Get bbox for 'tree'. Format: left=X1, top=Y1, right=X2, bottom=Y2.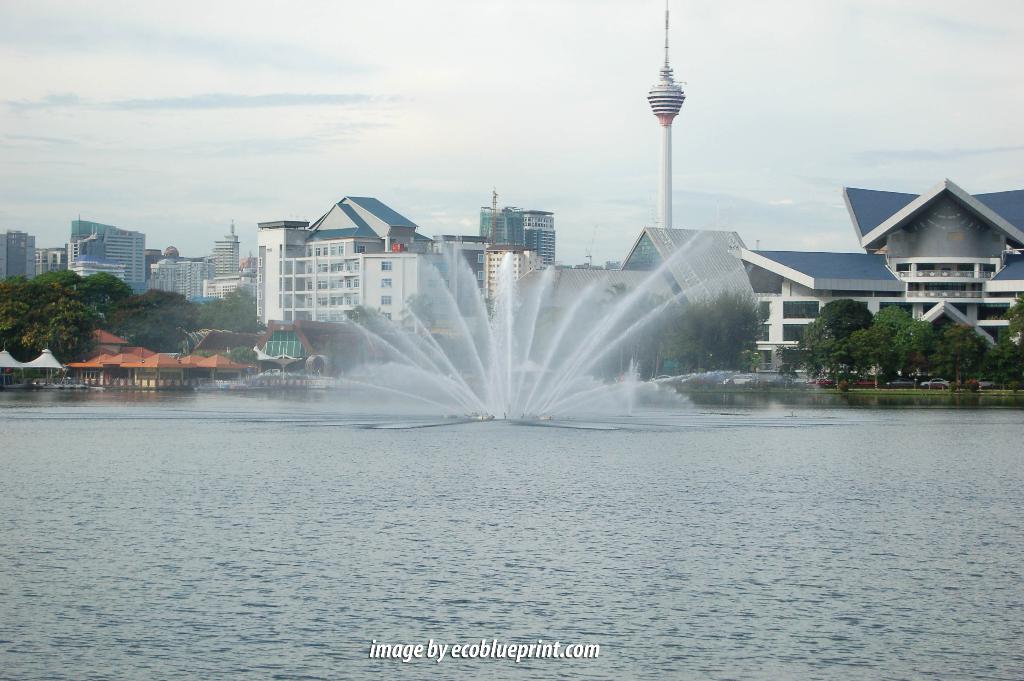
left=399, top=291, right=440, bottom=332.
